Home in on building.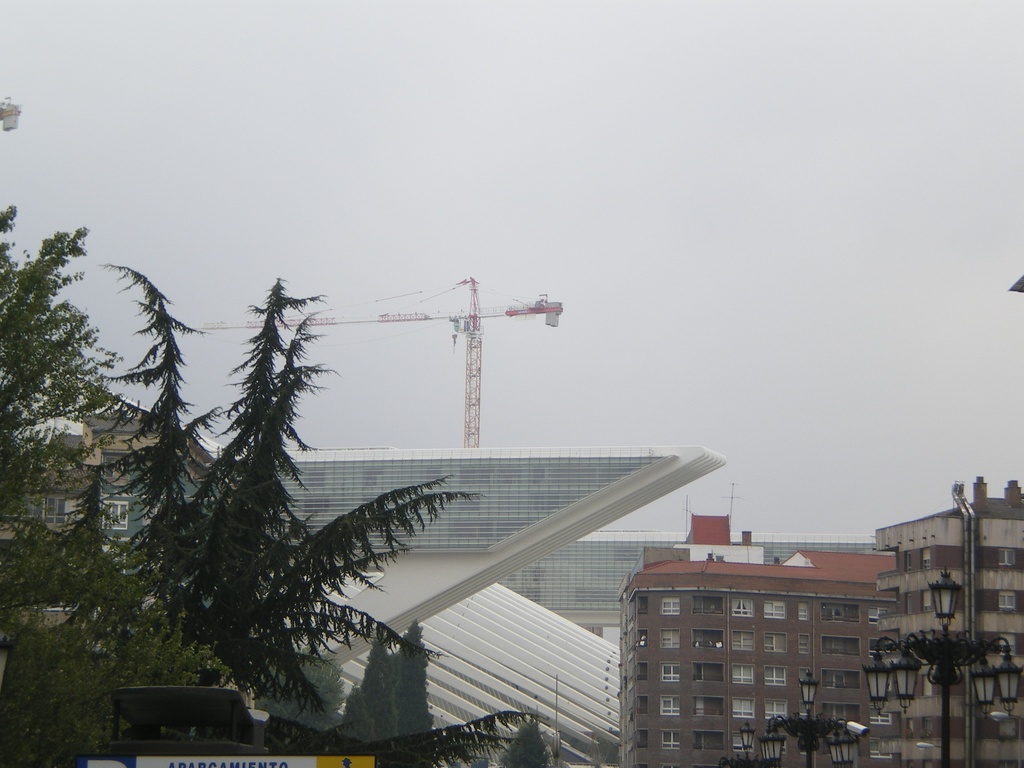
Homed in at 619:512:893:767.
